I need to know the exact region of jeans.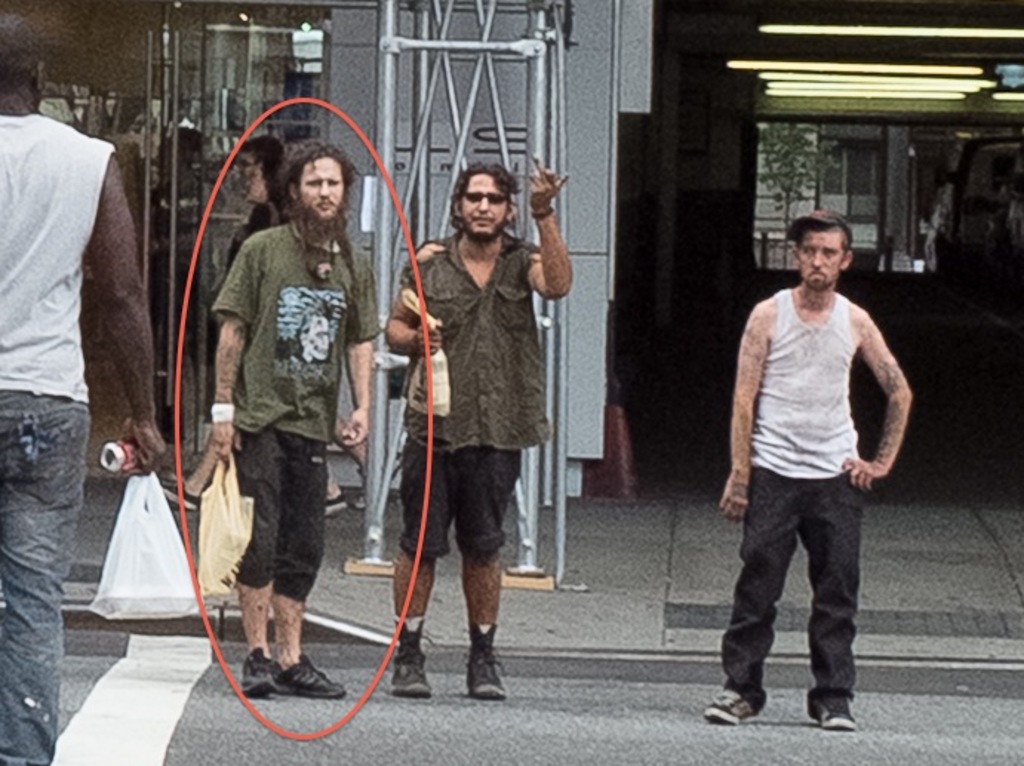
Region: [x1=3, y1=366, x2=83, y2=710].
